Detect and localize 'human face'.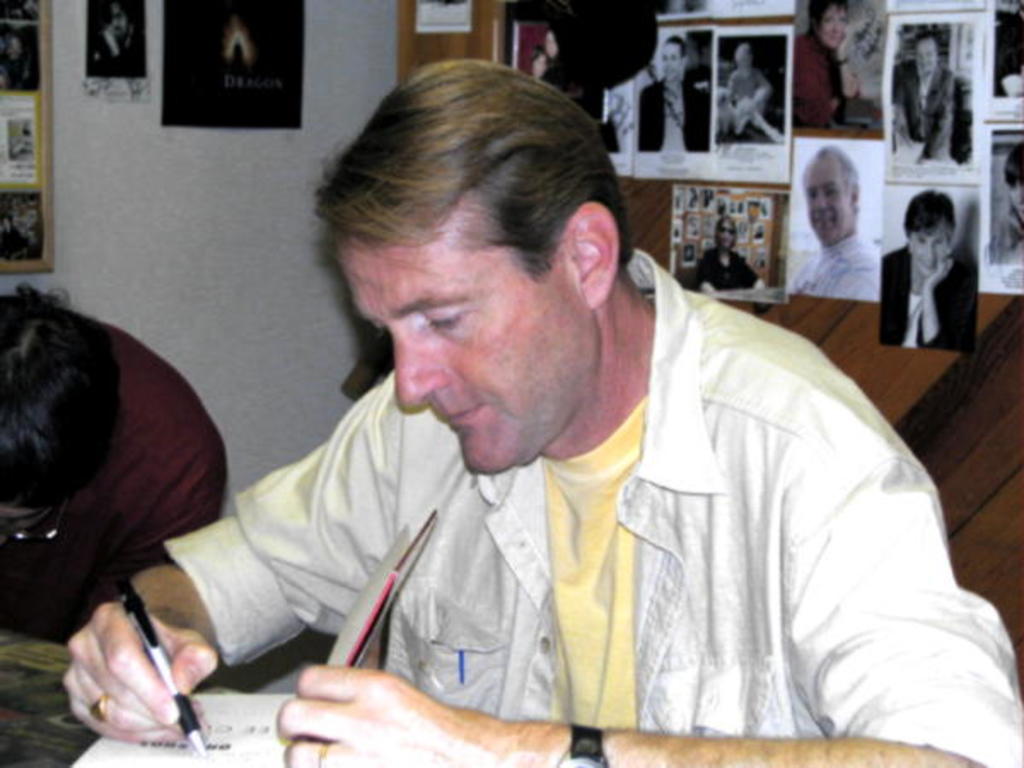
Localized at <region>809, 157, 855, 242</region>.
